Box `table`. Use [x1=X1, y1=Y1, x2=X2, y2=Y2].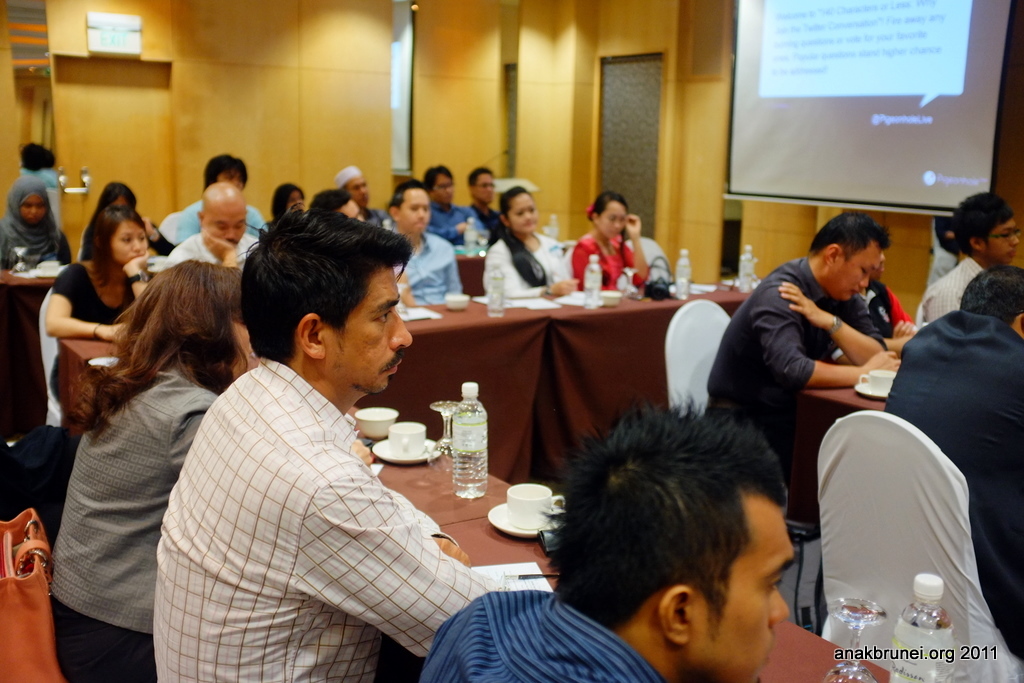
[x1=802, y1=385, x2=884, y2=527].
